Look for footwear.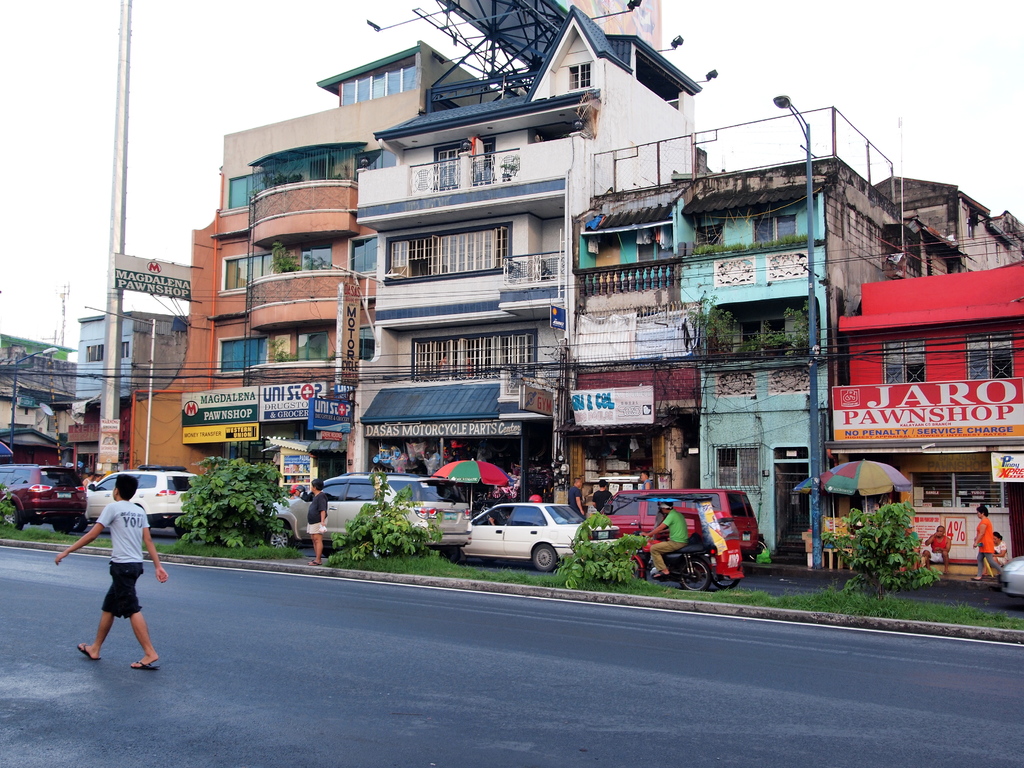
Found: select_region(652, 573, 670, 577).
